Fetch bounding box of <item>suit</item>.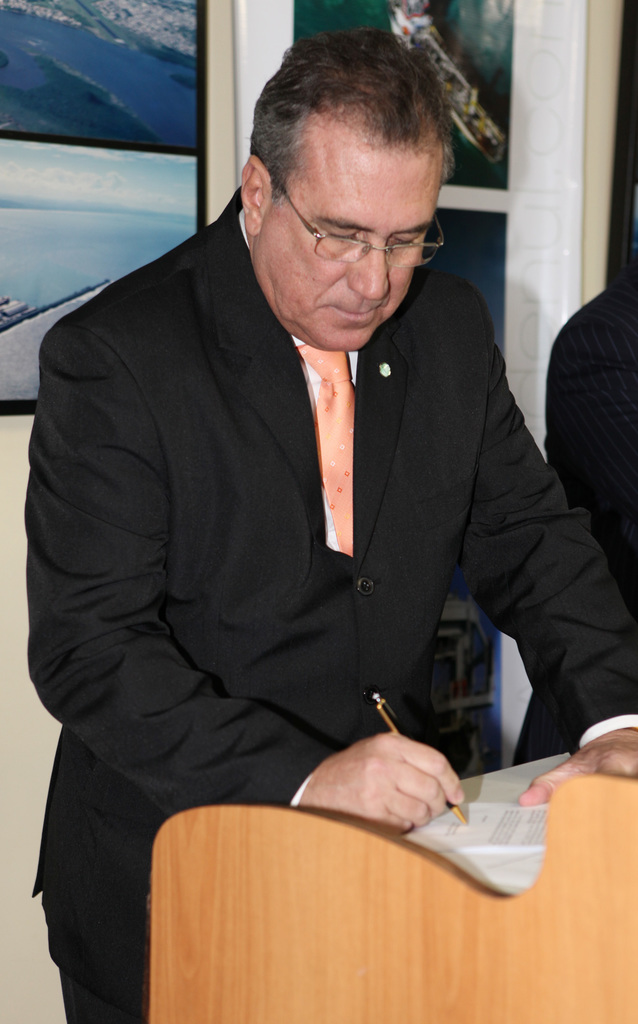
Bbox: (left=508, top=271, right=637, bottom=772).
